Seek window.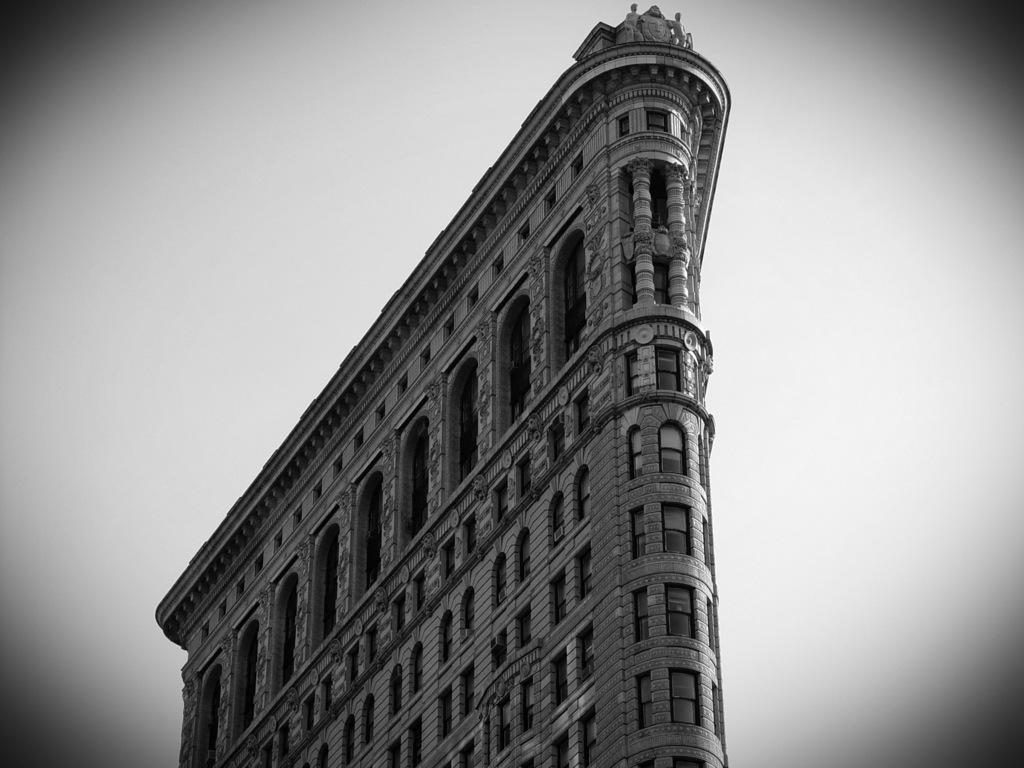
(left=437, top=684, right=453, bottom=744).
